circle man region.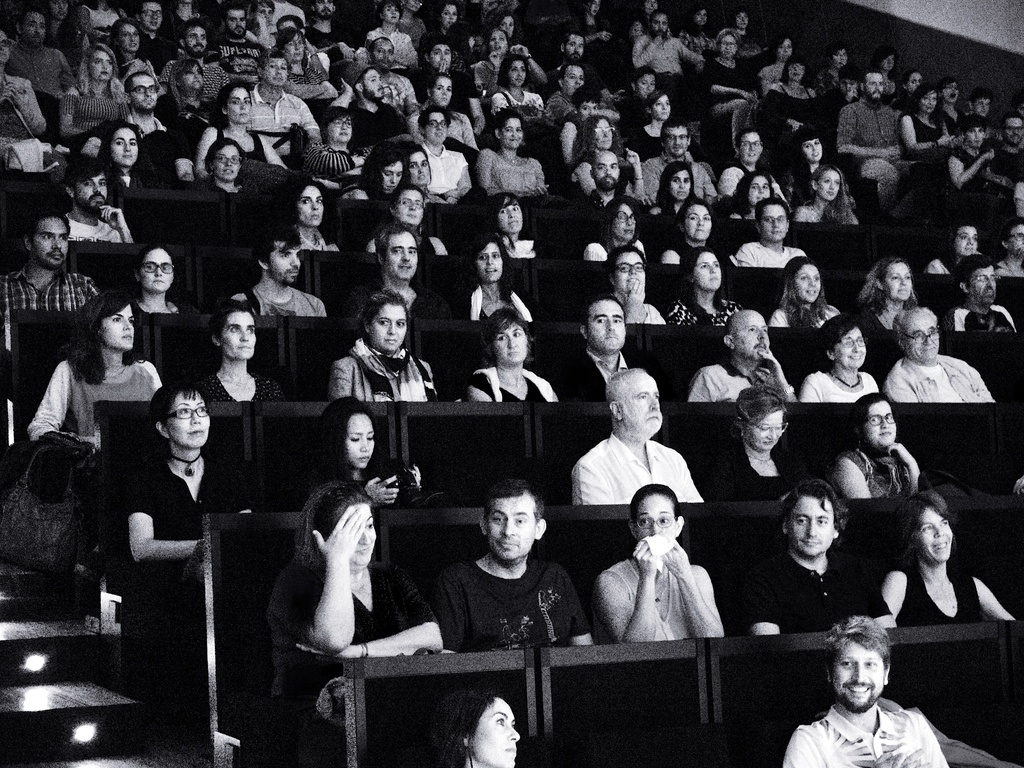
Region: x1=752, y1=481, x2=899, y2=637.
